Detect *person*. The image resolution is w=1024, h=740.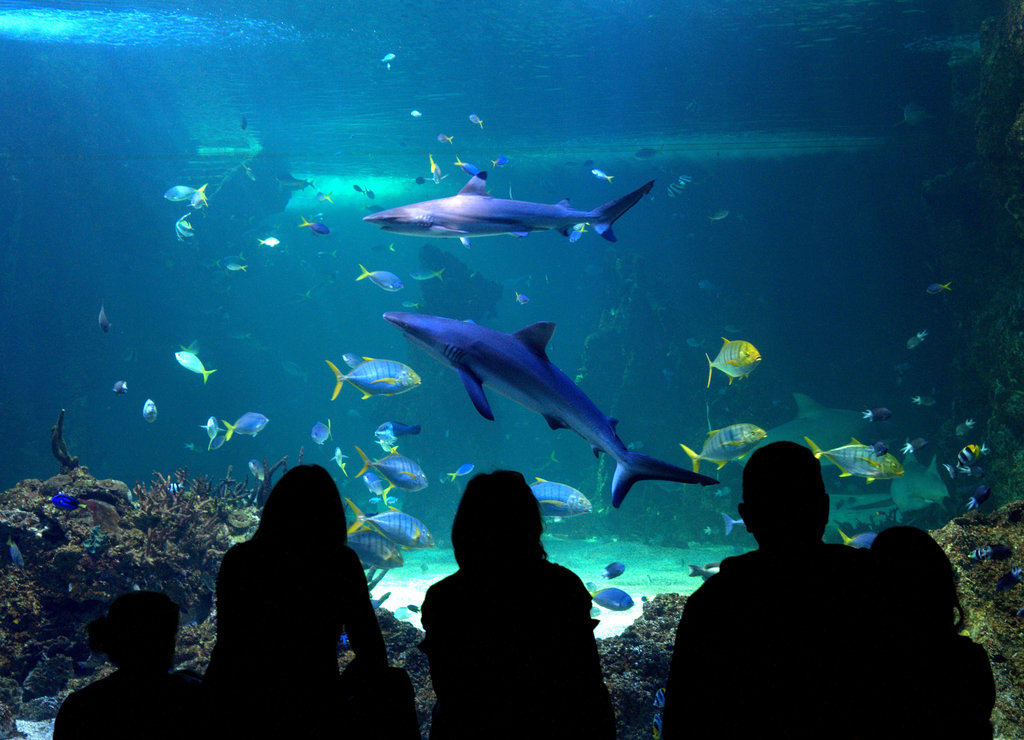
<region>202, 465, 416, 739</region>.
